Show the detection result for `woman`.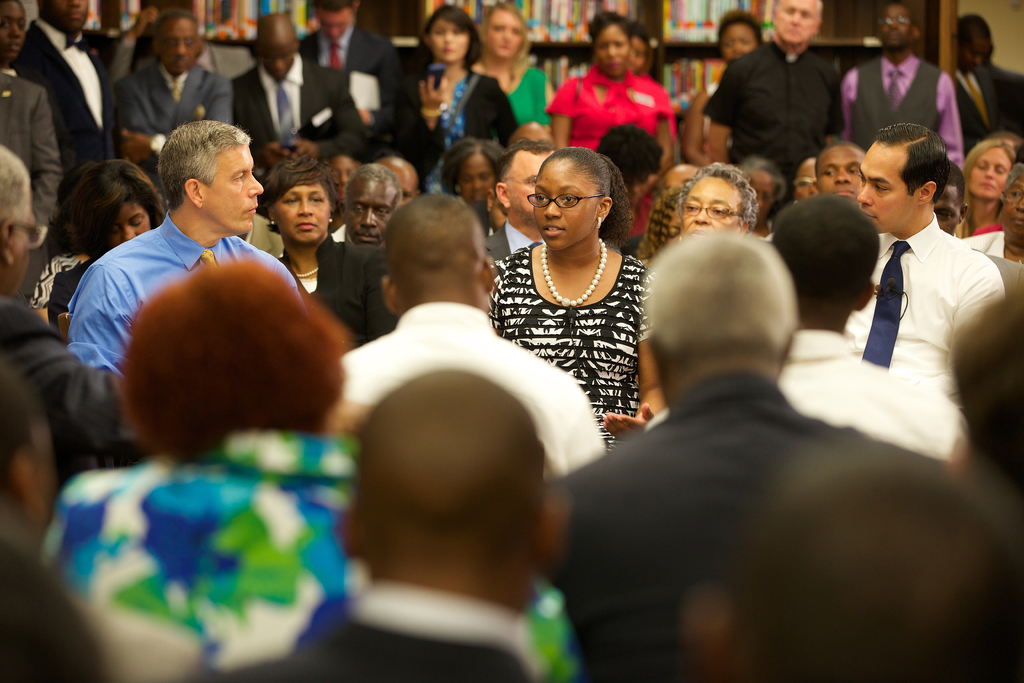
box=[958, 136, 1017, 238].
